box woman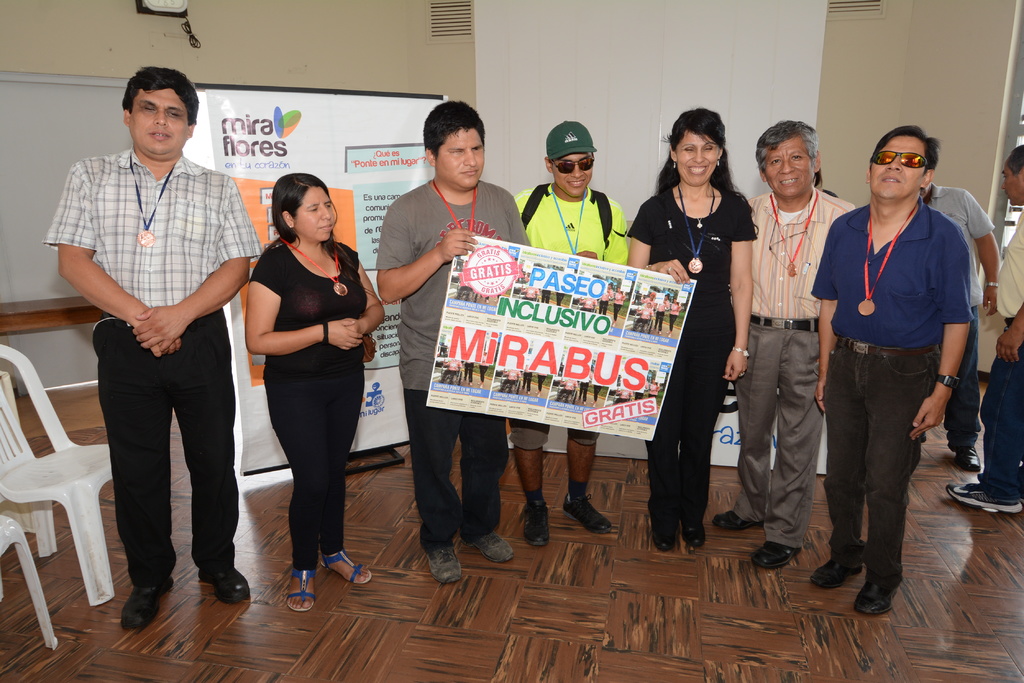
l=228, t=165, r=366, b=609
